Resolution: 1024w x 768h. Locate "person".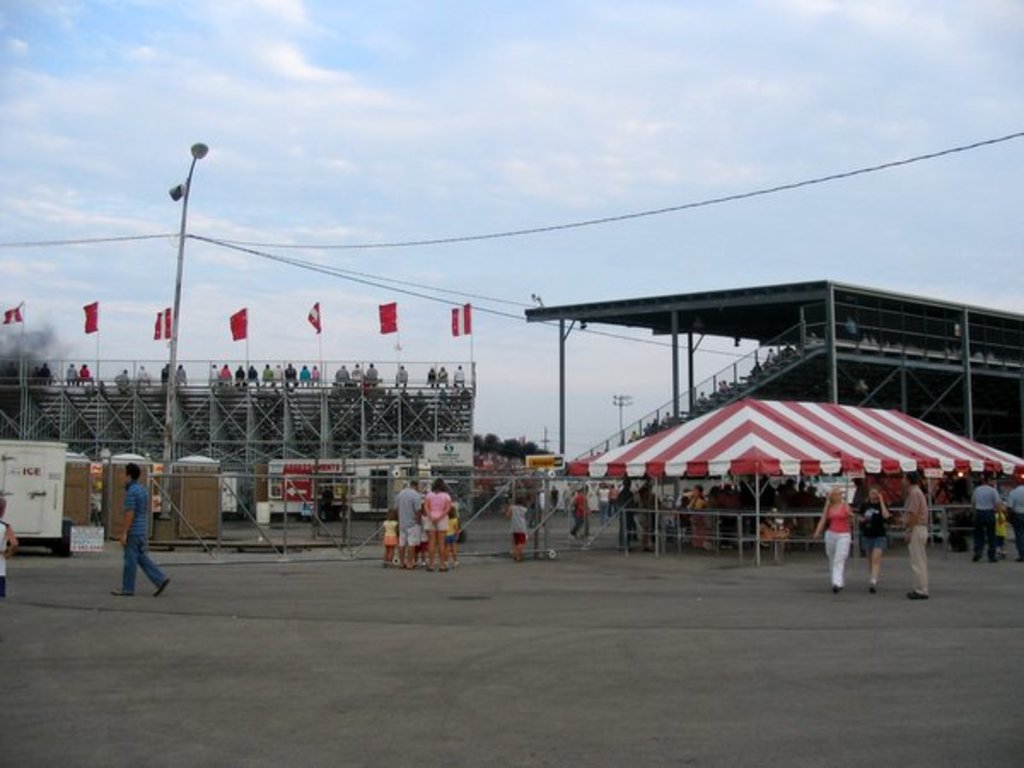
l=628, t=427, r=643, b=444.
